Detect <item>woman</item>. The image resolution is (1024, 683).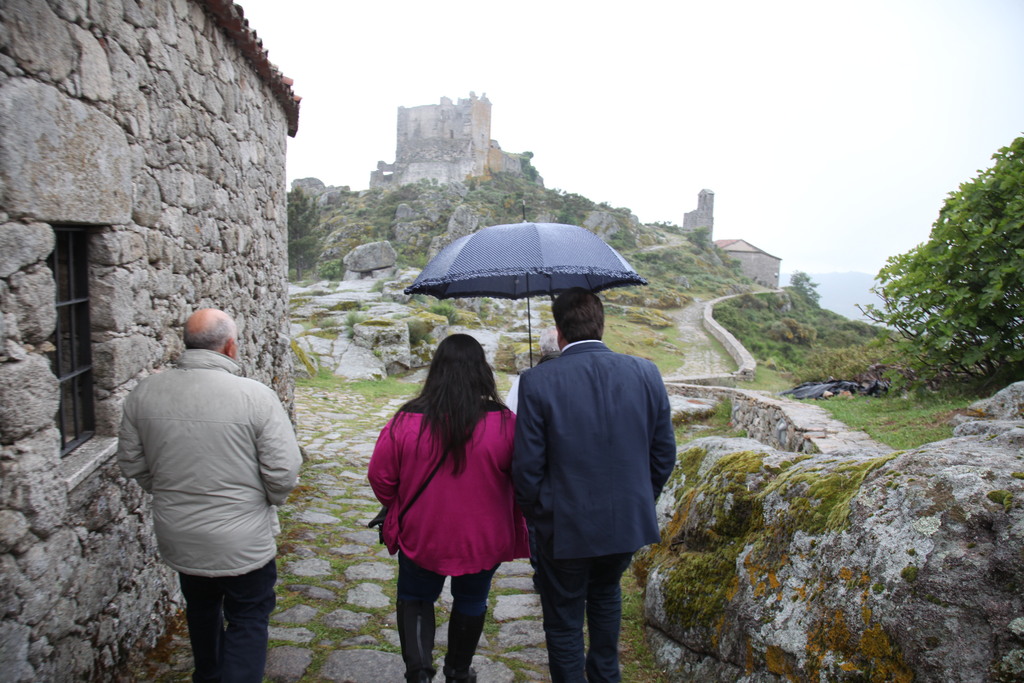
<bbox>369, 333, 540, 682</bbox>.
